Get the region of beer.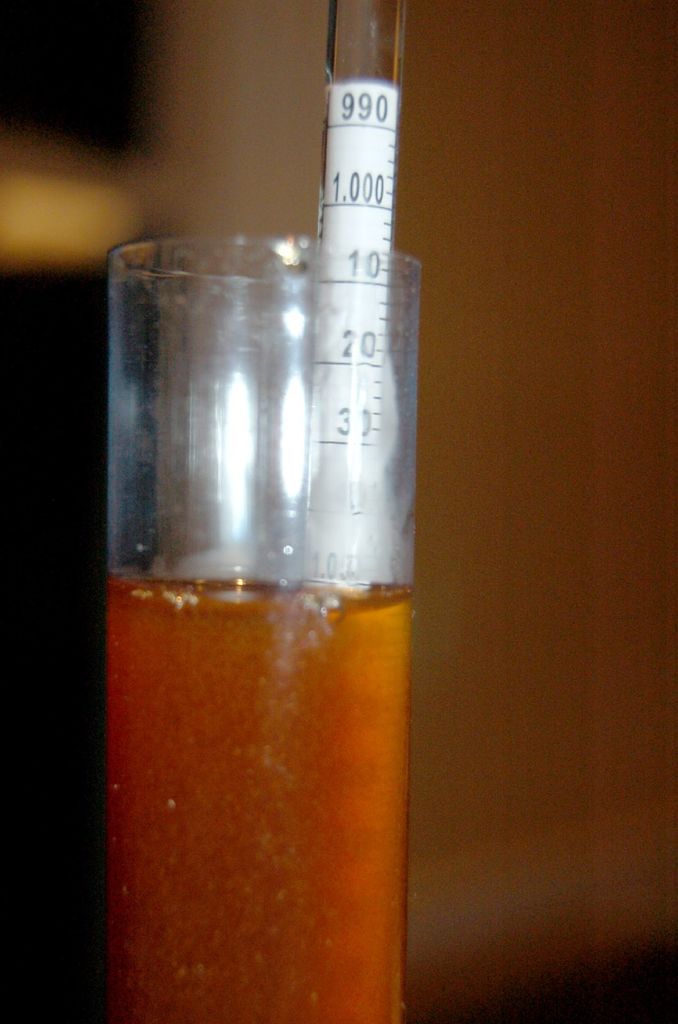
88:218:453:1023.
